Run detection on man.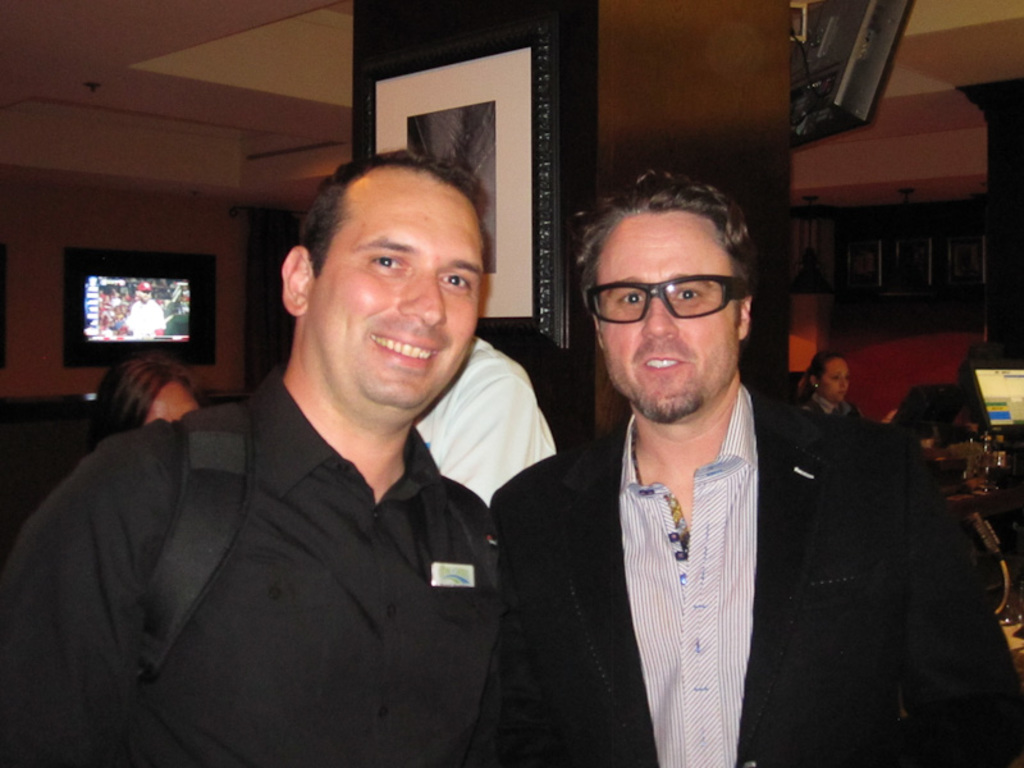
Result: bbox=(122, 280, 164, 340).
